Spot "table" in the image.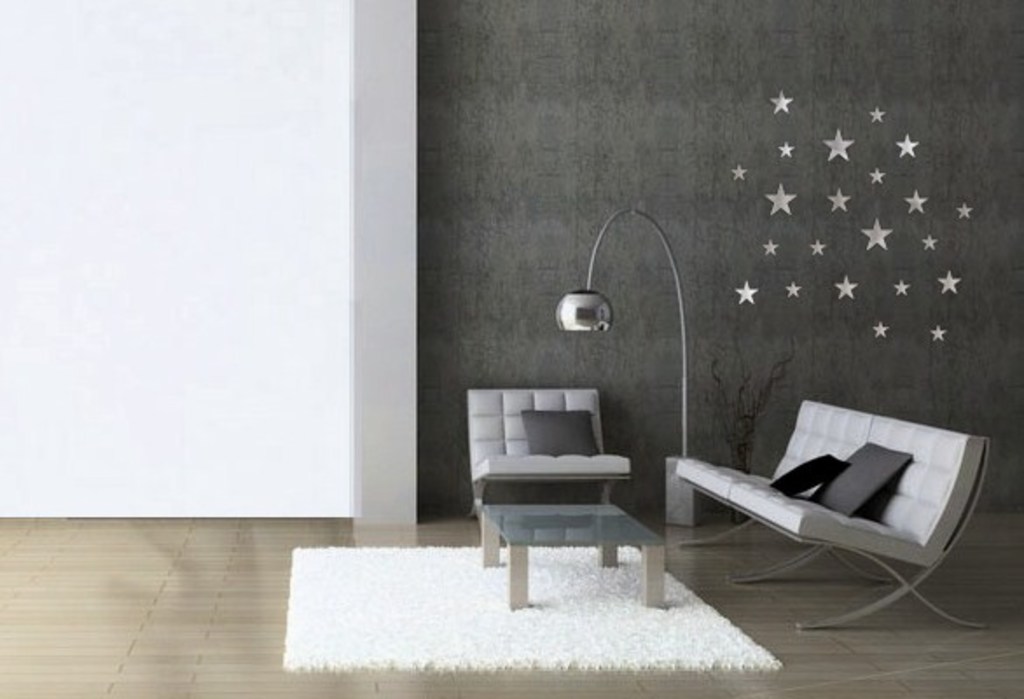
"table" found at [x1=484, y1=498, x2=671, y2=610].
